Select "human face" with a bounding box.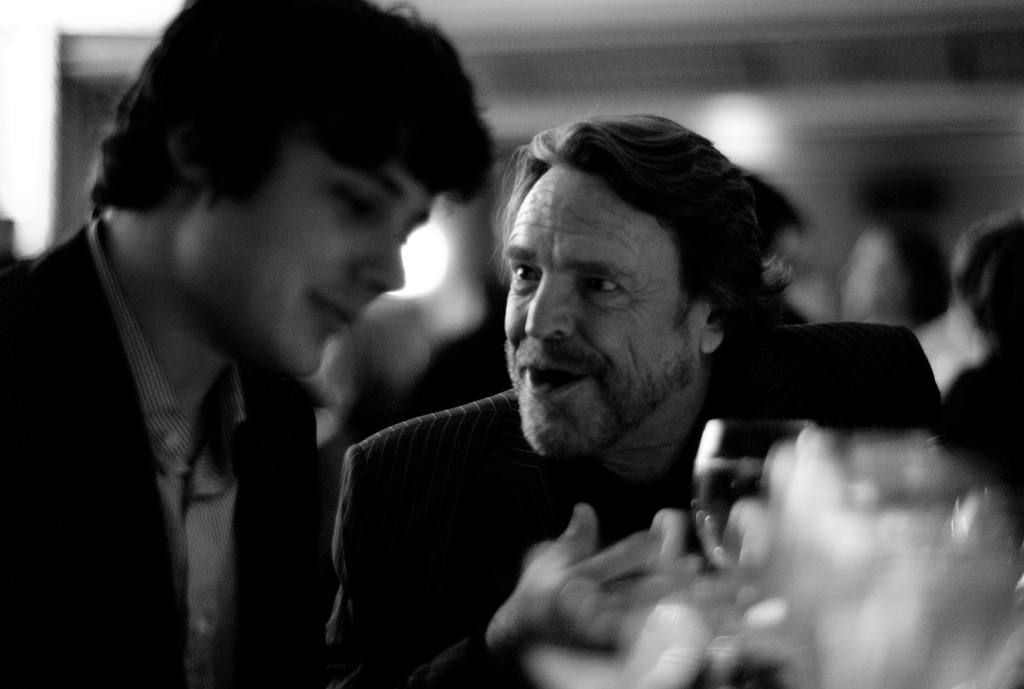
box=[173, 159, 436, 374].
